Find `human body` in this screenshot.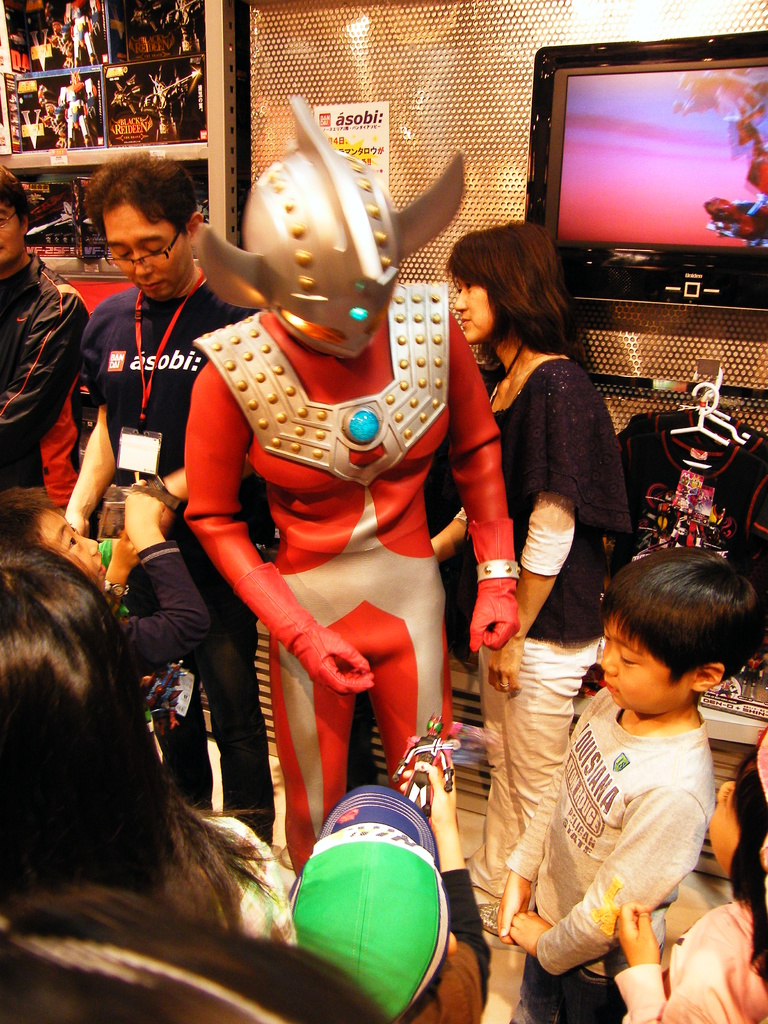
The bounding box for `human body` is [left=613, top=902, right=767, bottom=1023].
